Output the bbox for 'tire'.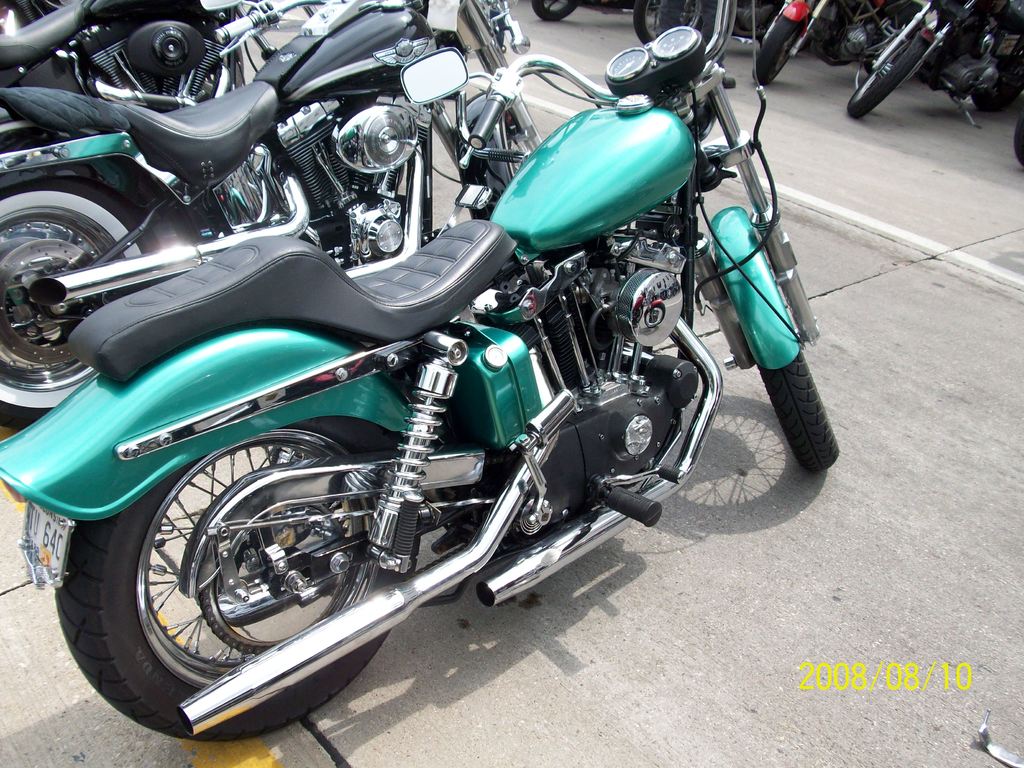
pyautogui.locateOnScreen(0, 168, 197, 420).
